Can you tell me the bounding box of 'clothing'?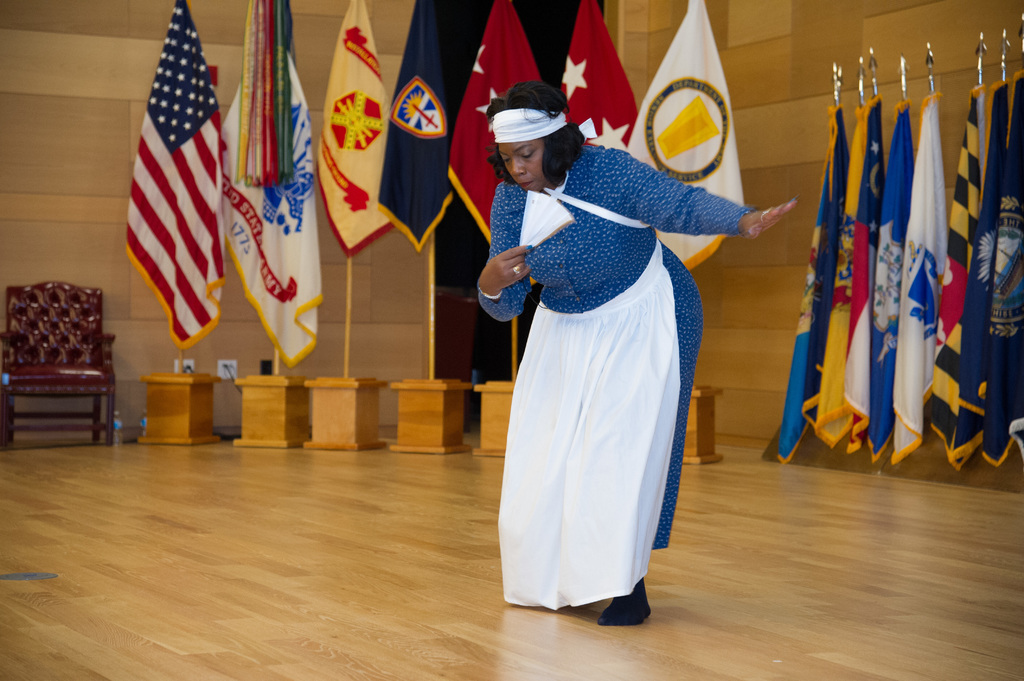
region(475, 135, 735, 613).
